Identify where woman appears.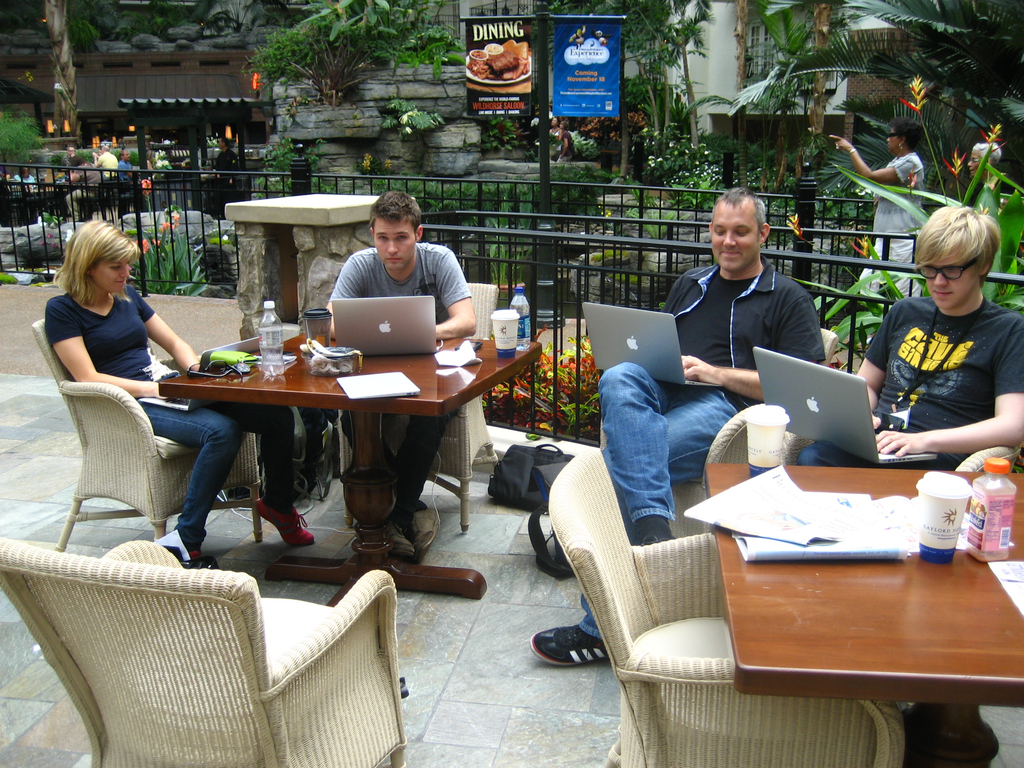
Appears at locate(58, 223, 344, 577).
